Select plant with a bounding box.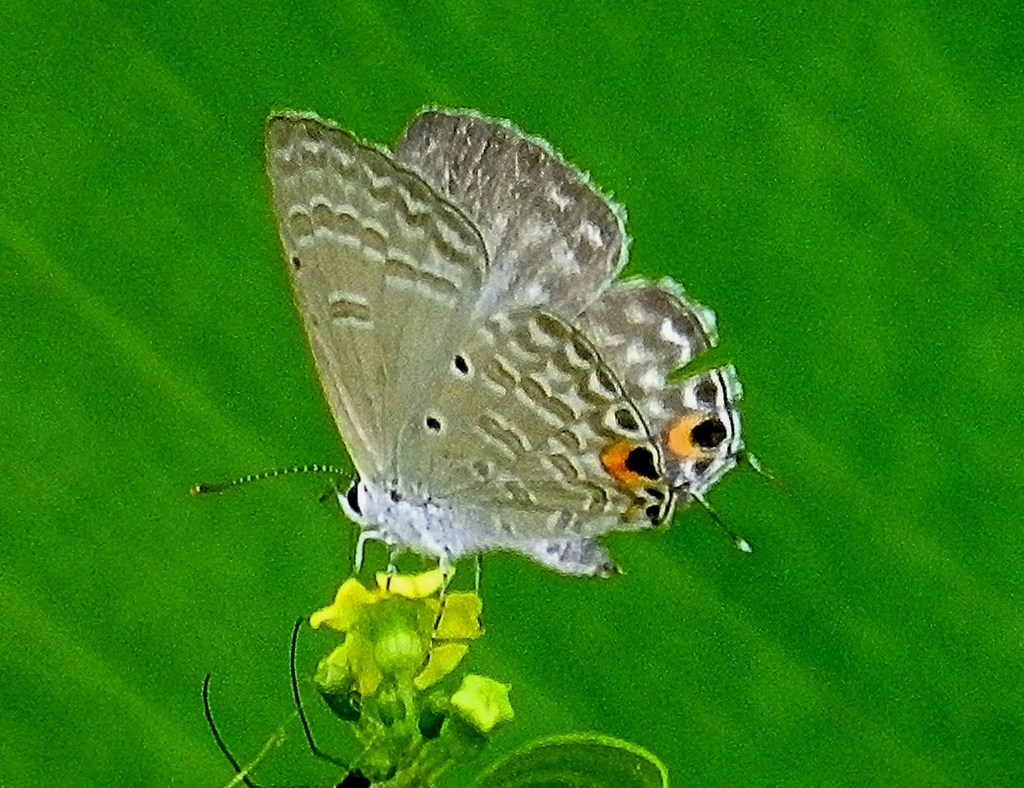
<region>284, 565, 530, 787</region>.
